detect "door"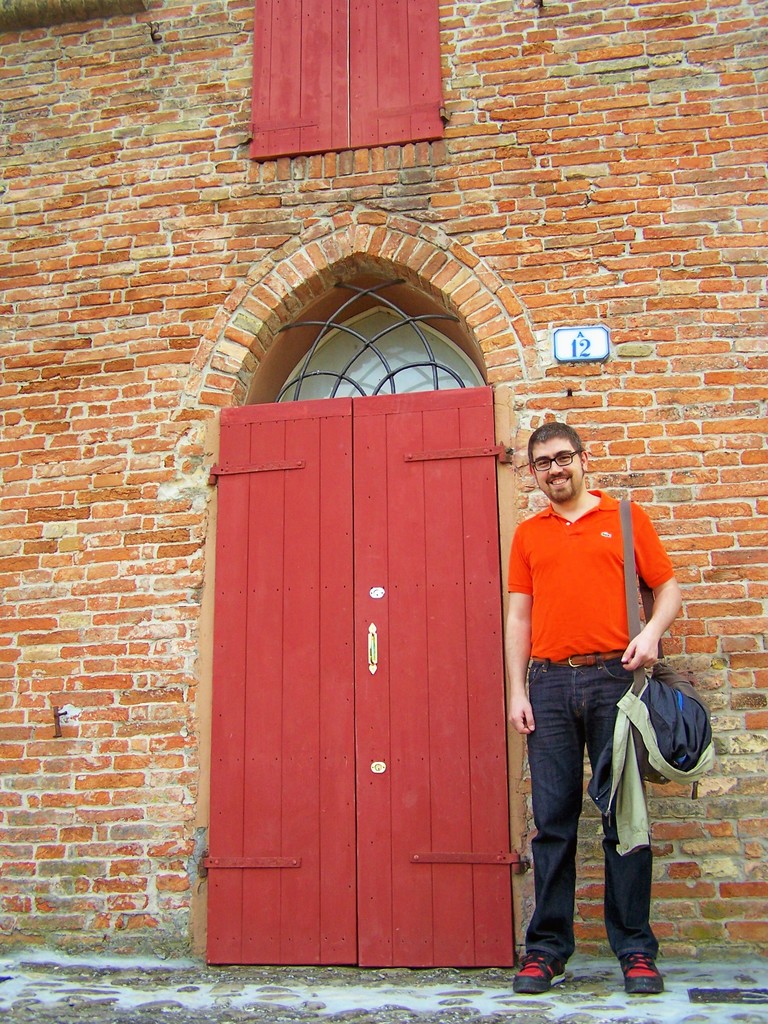
209,396,507,969
